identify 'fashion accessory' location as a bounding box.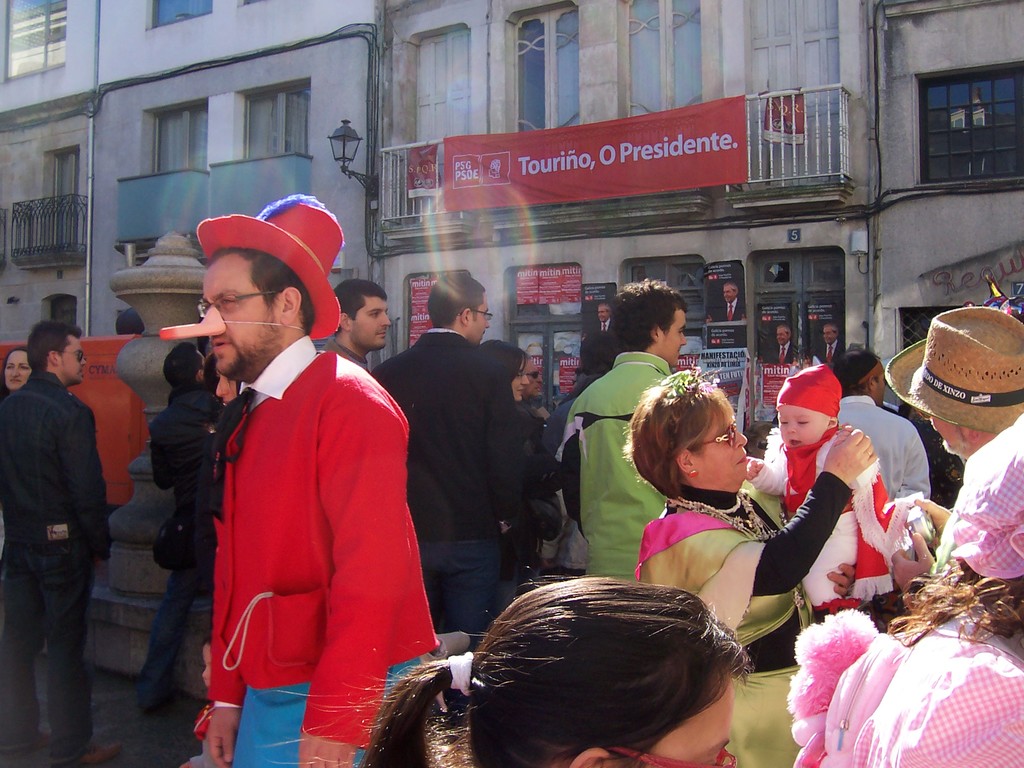
[x1=70, y1=737, x2=124, y2=765].
